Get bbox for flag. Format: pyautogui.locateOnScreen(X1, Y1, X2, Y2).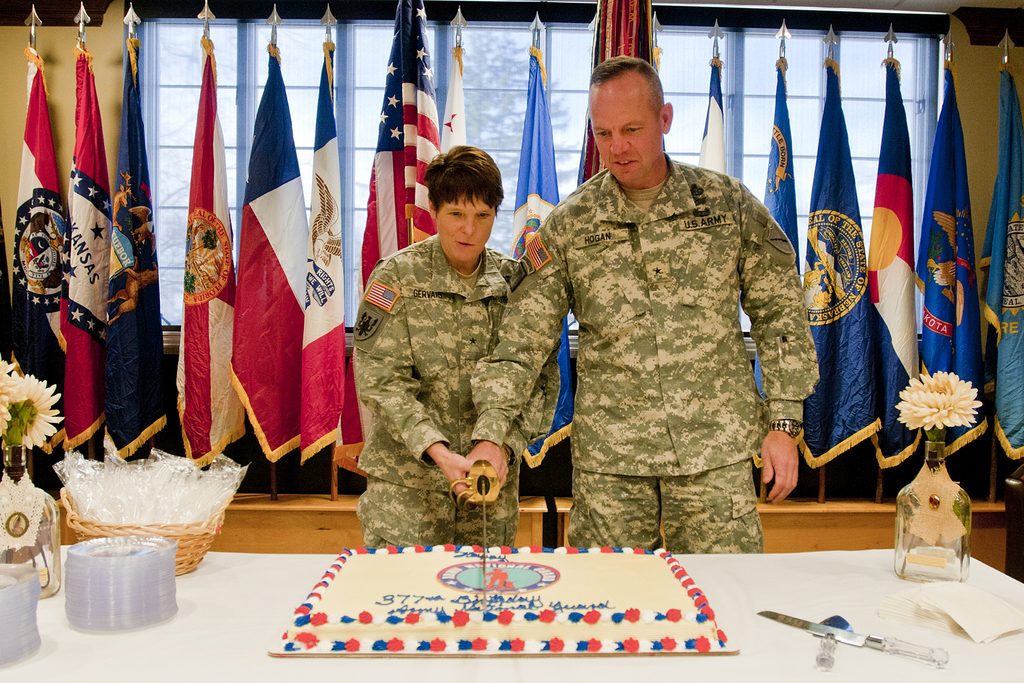
pyautogui.locateOnScreen(15, 42, 71, 488).
